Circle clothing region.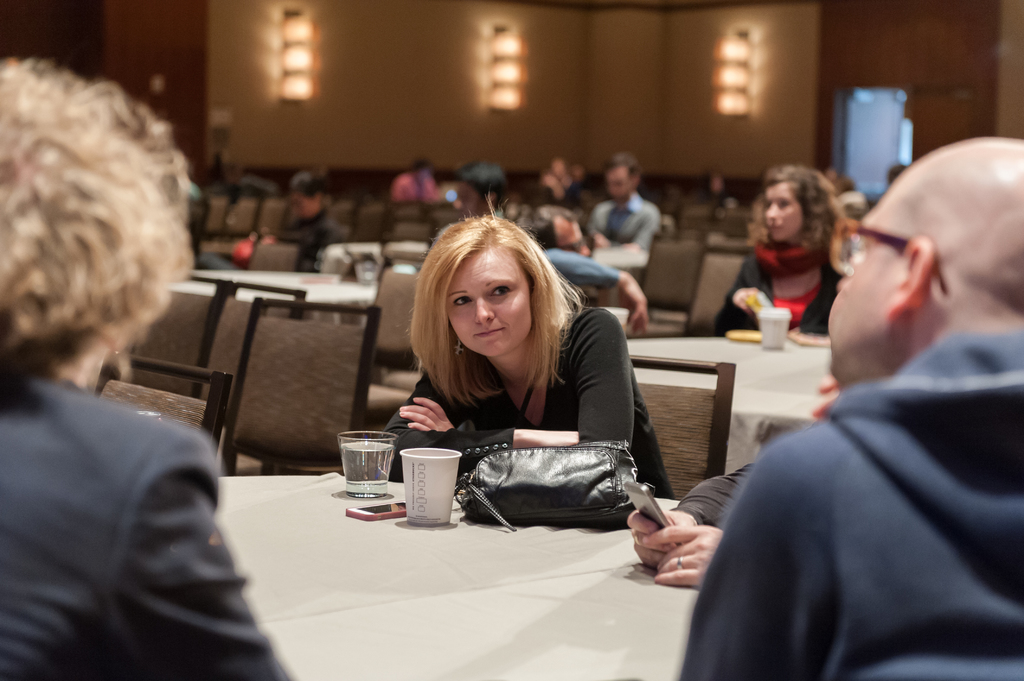
Region: box(694, 253, 1014, 680).
